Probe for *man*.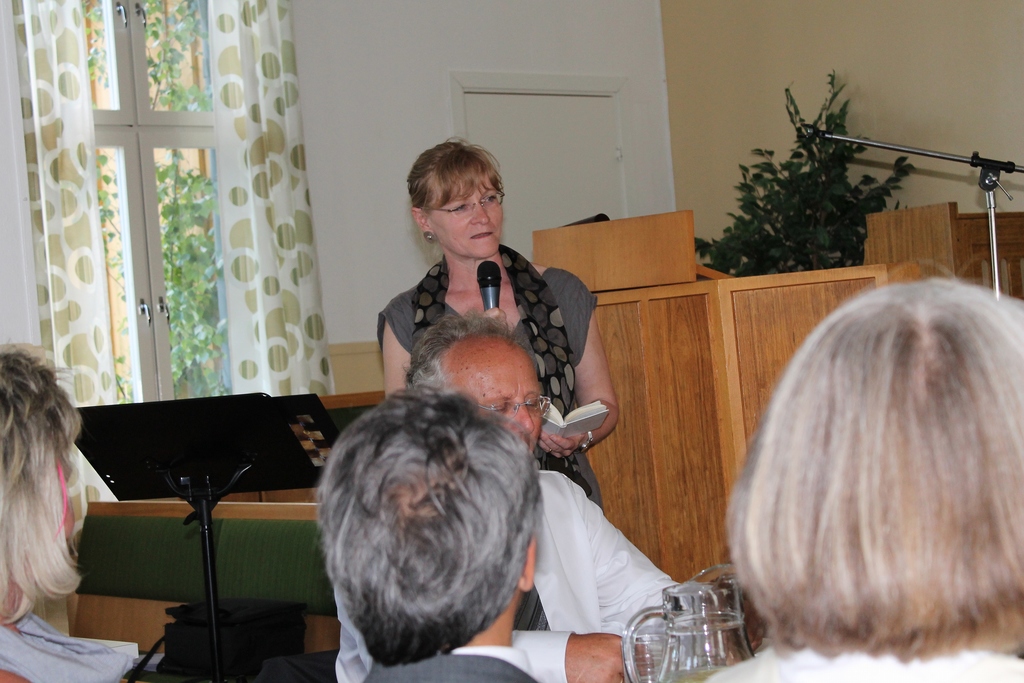
Probe result: box(333, 308, 684, 682).
